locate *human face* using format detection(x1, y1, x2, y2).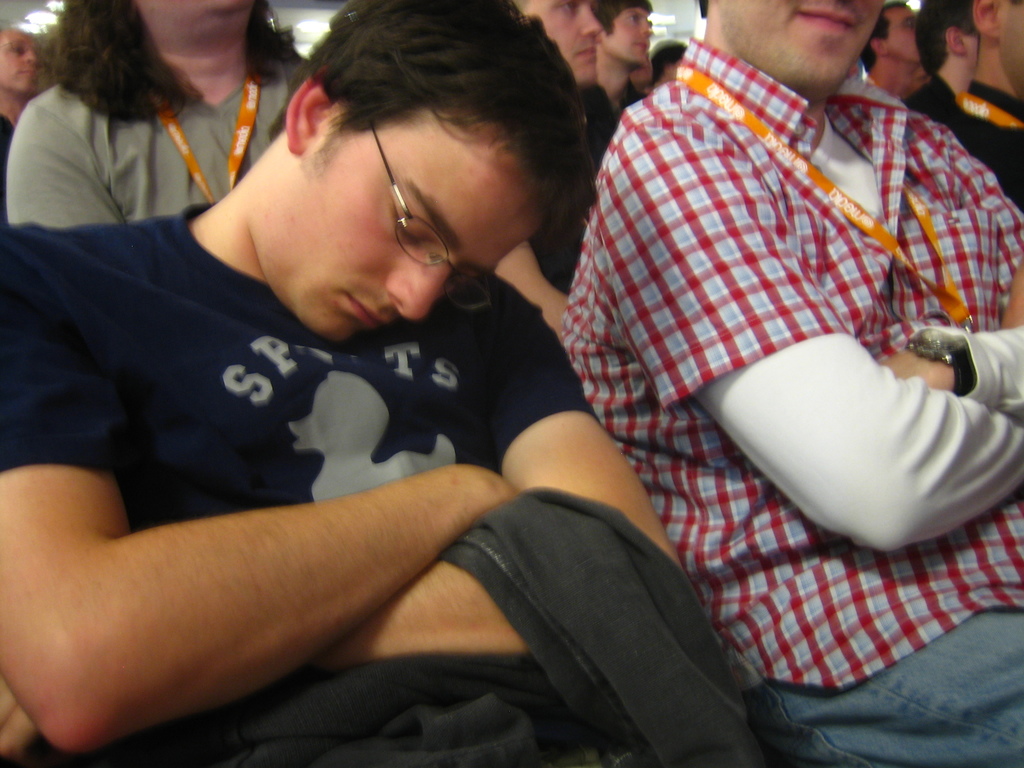
detection(890, 3, 922, 65).
